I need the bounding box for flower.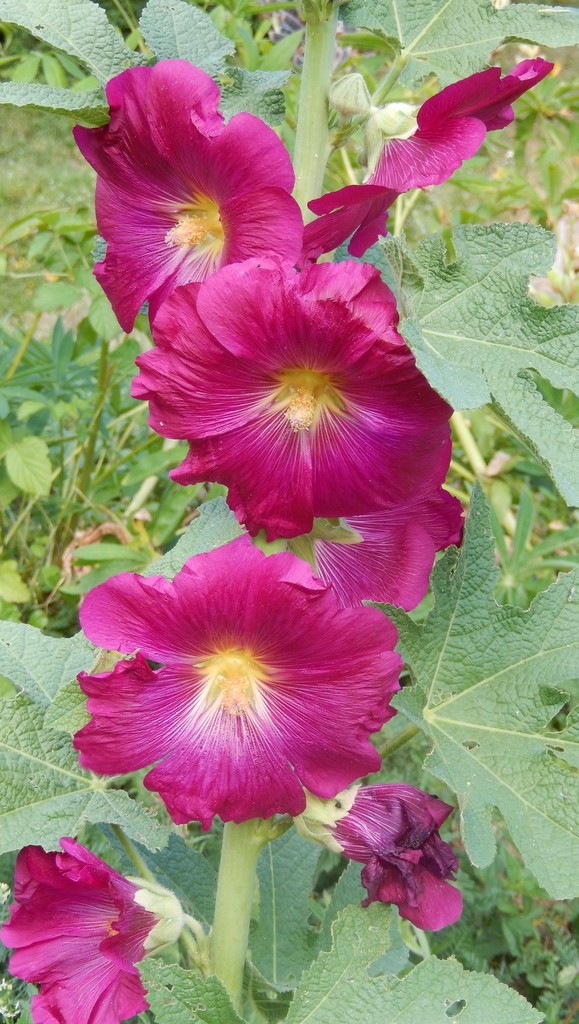
Here it is: (66, 547, 401, 832).
